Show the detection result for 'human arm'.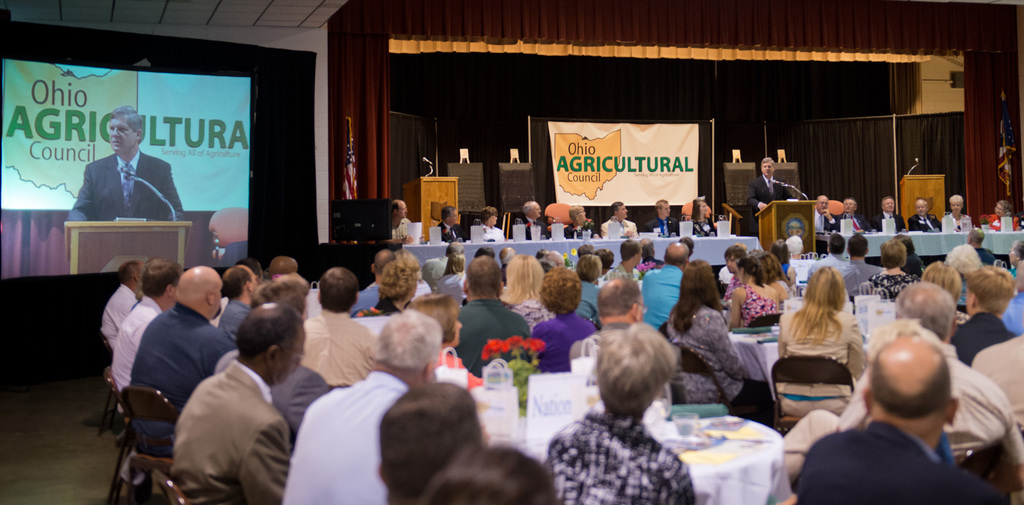
[x1=822, y1=212, x2=843, y2=233].
